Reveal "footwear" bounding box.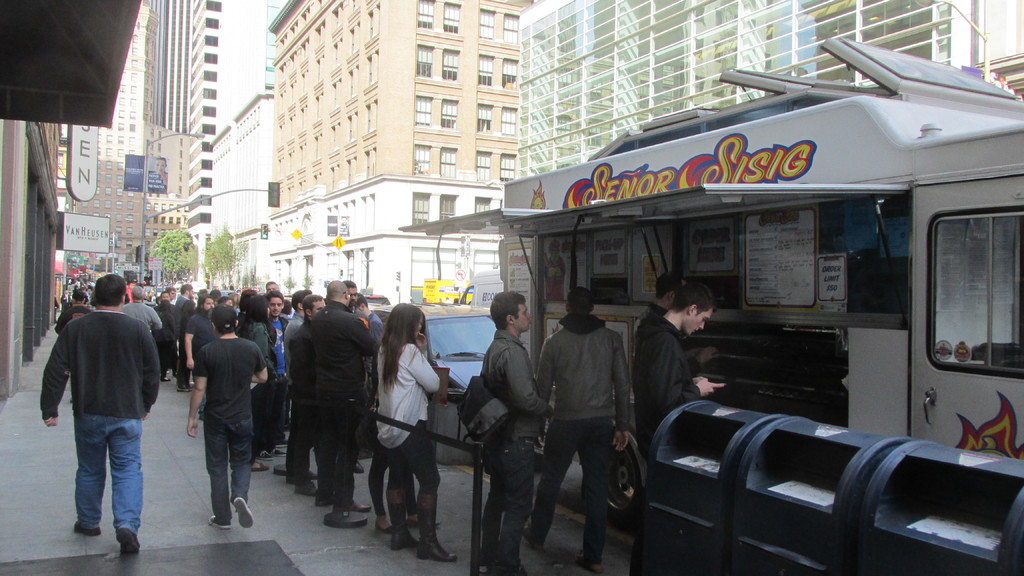
Revealed: region(303, 466, 315, 488).
